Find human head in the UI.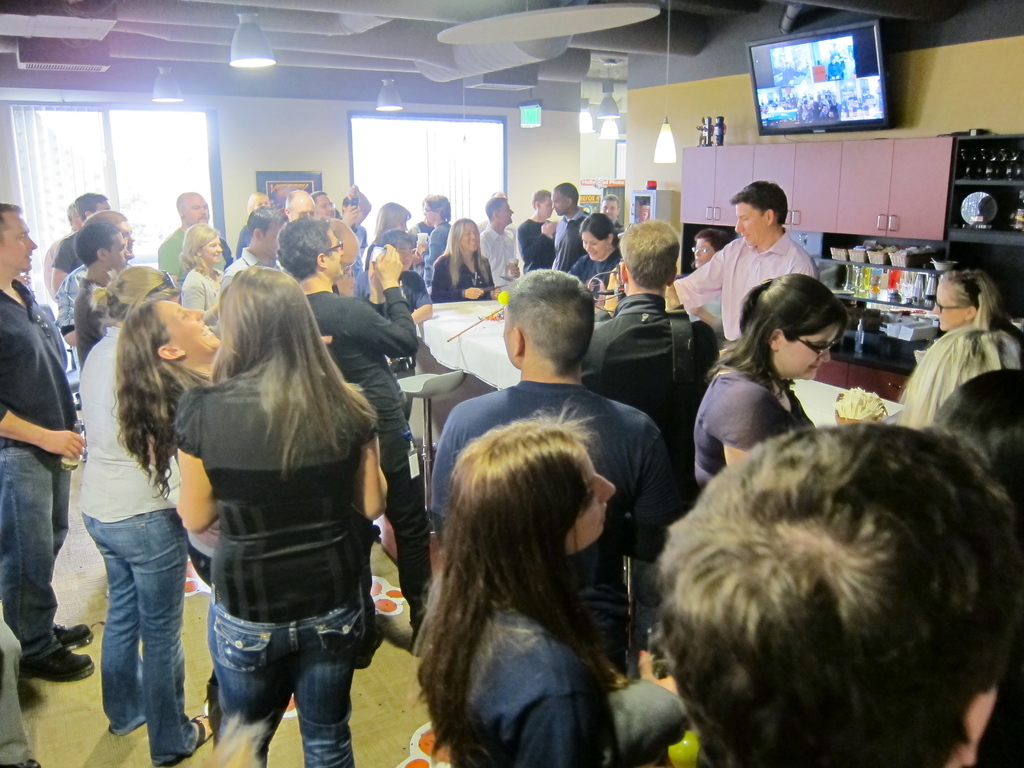
UI element at 278/214/342/274.
